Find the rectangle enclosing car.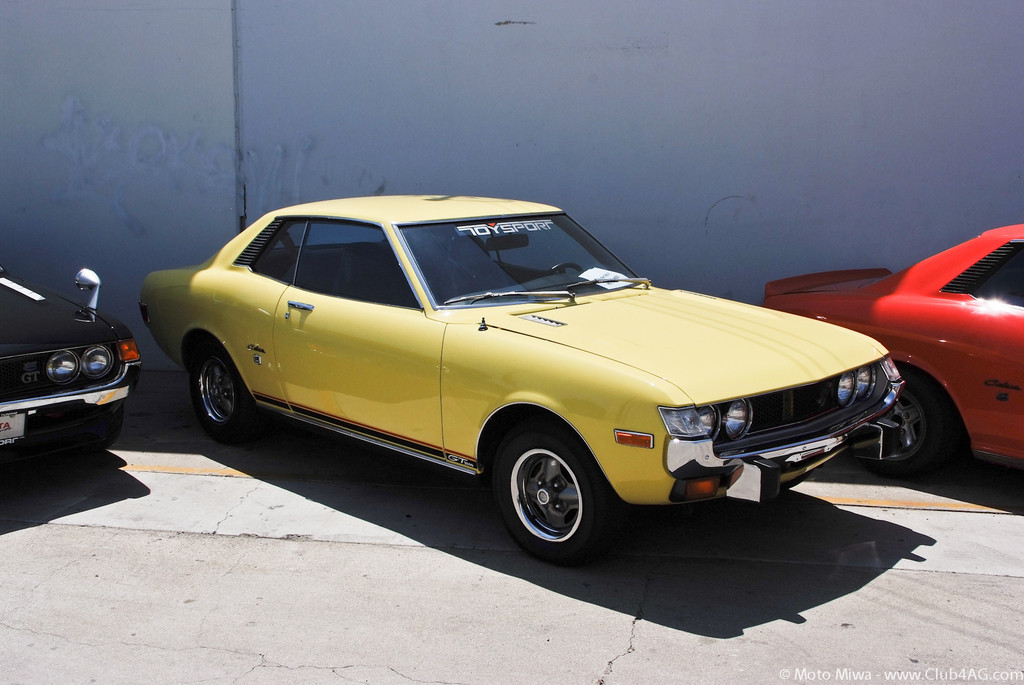
760/222/1021/478.
